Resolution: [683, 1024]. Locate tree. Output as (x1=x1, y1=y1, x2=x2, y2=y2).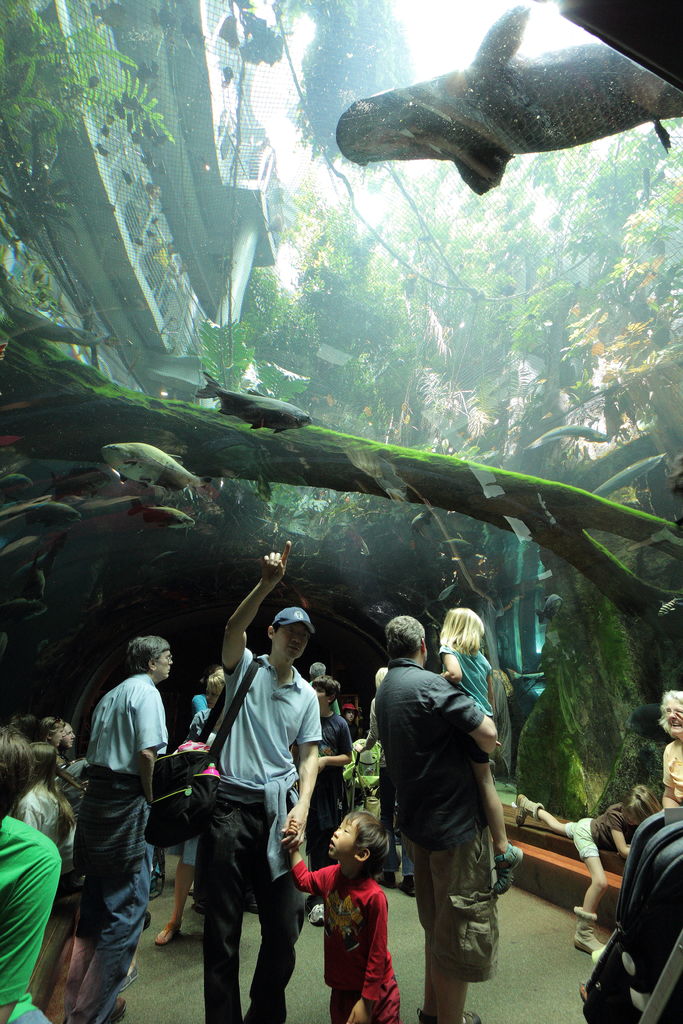
(x1=516, y1=109, x2=682, y2=742).
